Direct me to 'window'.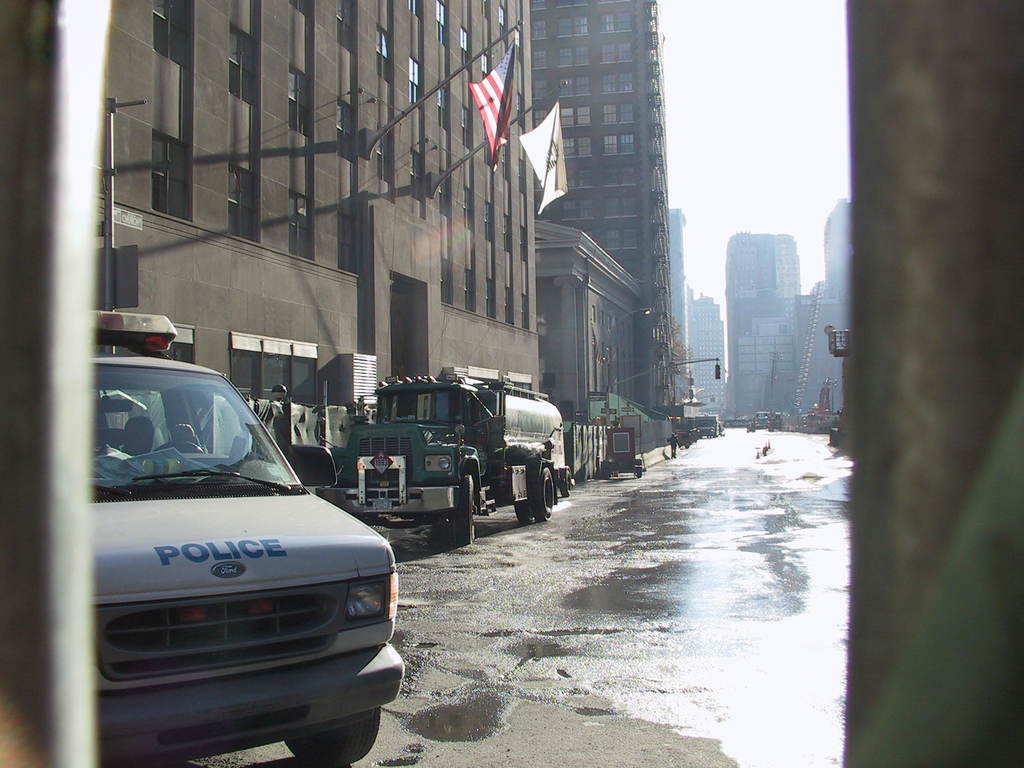
Direction: bbox=[558, 12, 588, 35].
